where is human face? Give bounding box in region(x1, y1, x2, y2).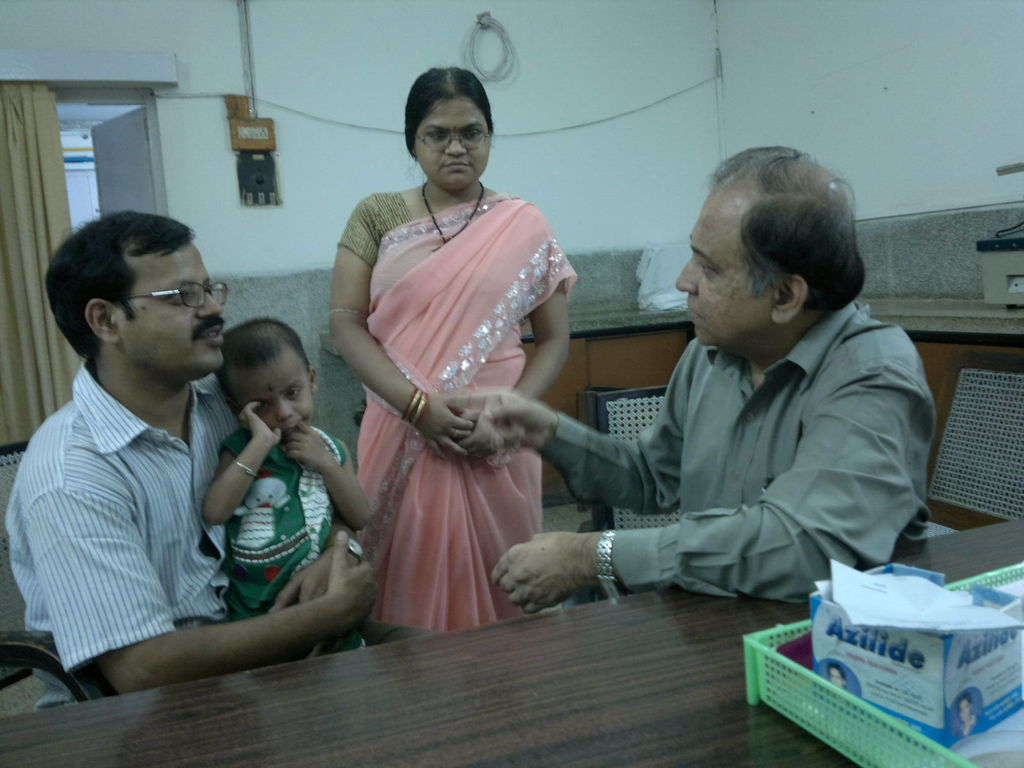
region(676, 196, 765, 348).
